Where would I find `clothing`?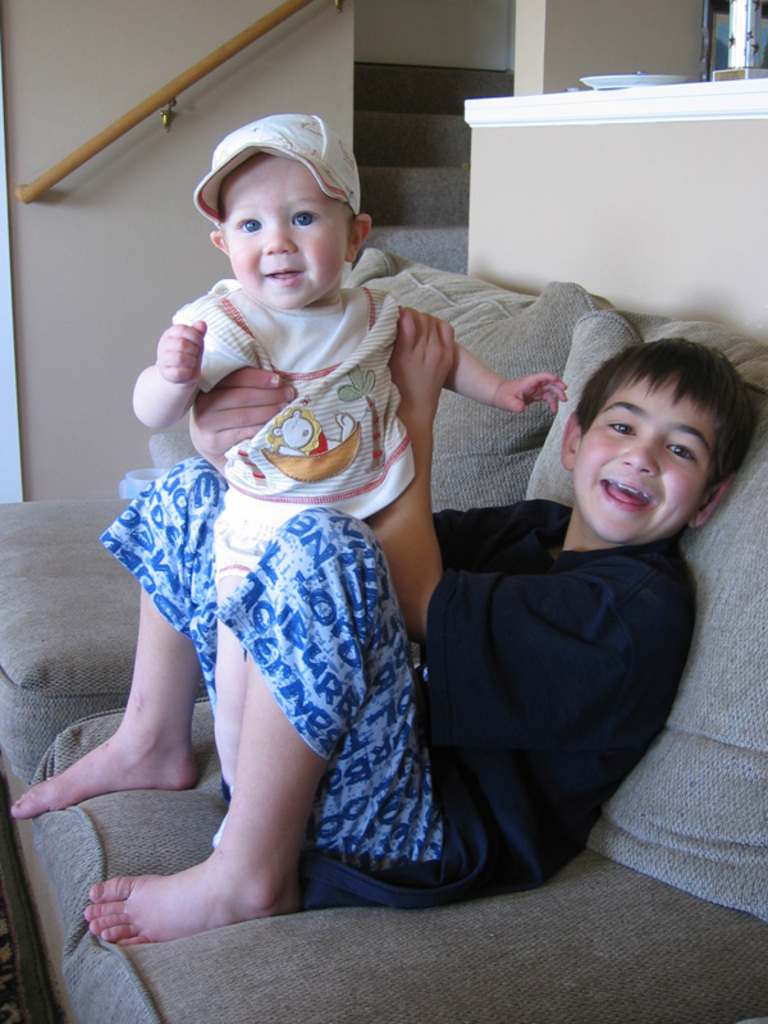
At bbox=[95, 490, 710, 909].
